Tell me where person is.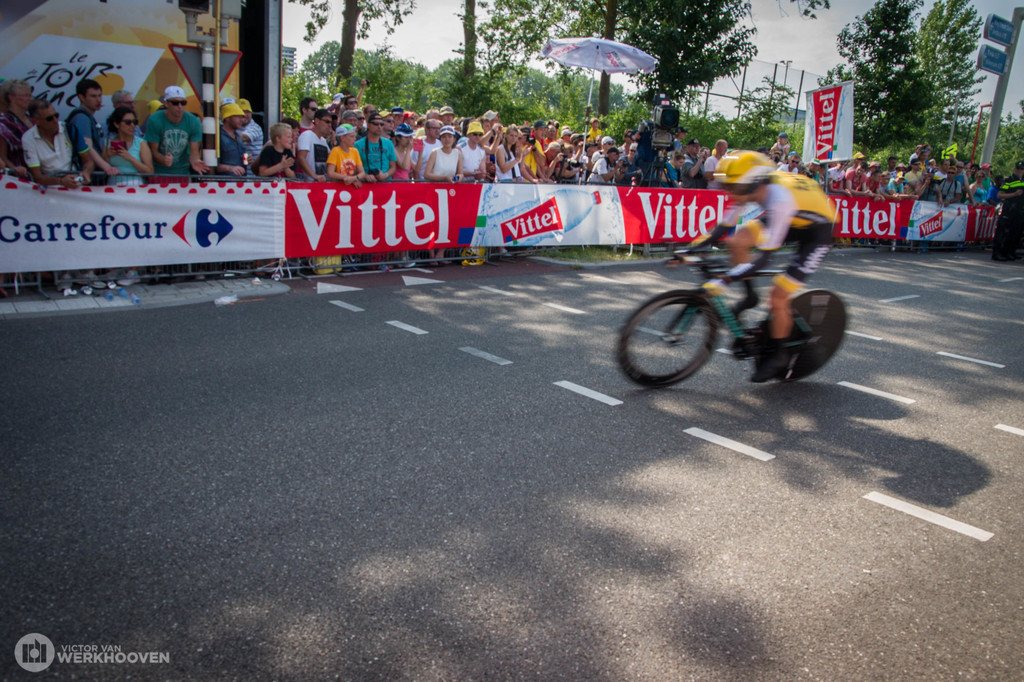
person is at [left=560, top=131, right=569, bottom=143].
